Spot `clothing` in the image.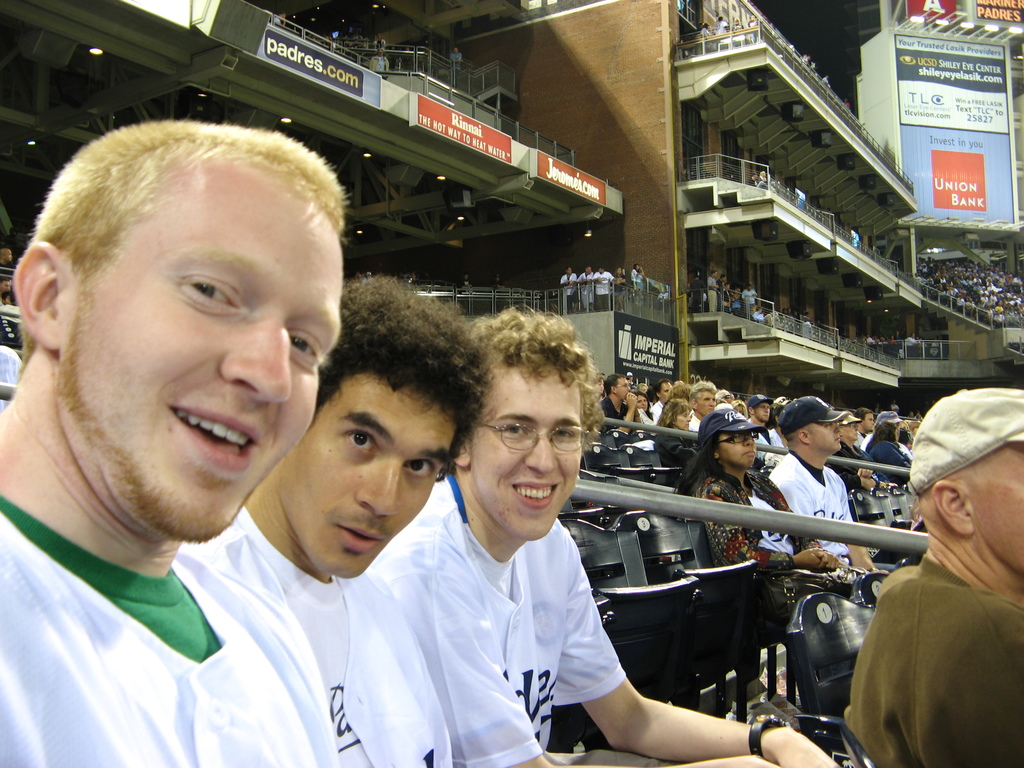
`clothing` found at box(589, 268, 613, 314).
